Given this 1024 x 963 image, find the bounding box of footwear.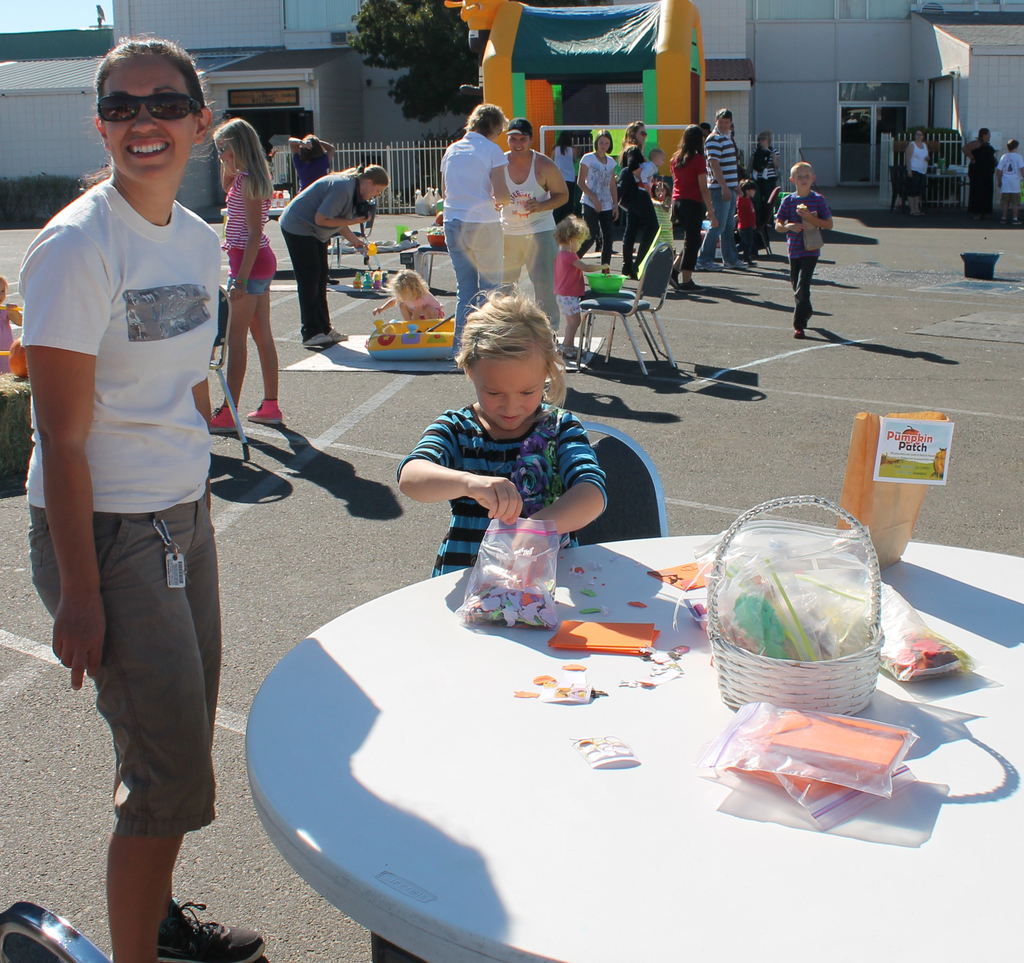
(247,399,283,423).
